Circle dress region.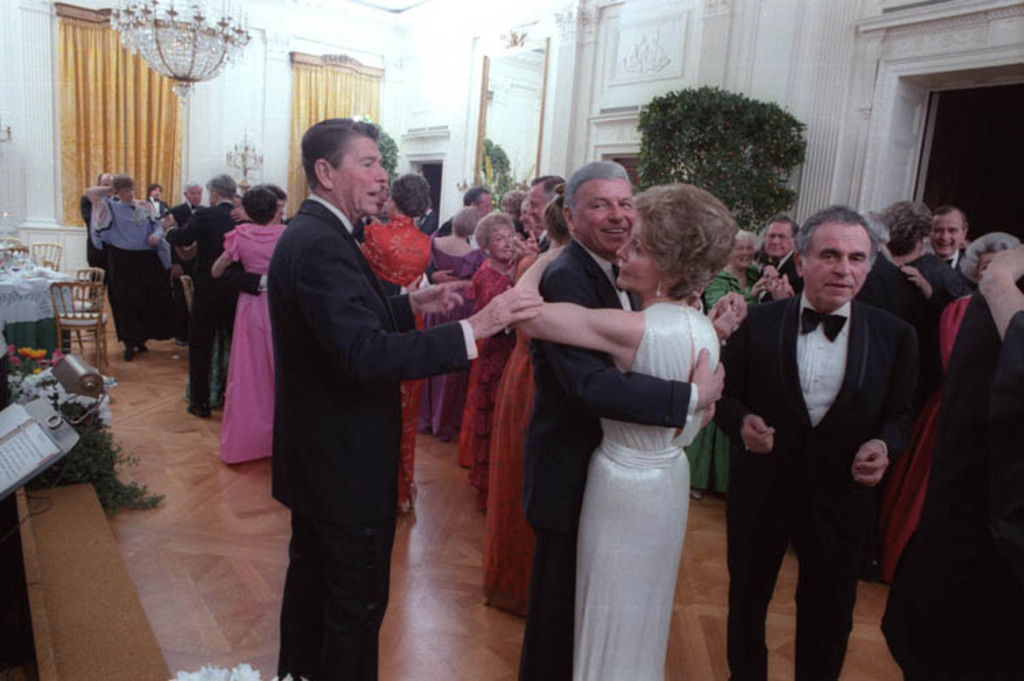
Region: <bbox>685, 273, 752, 493</bbox>.
